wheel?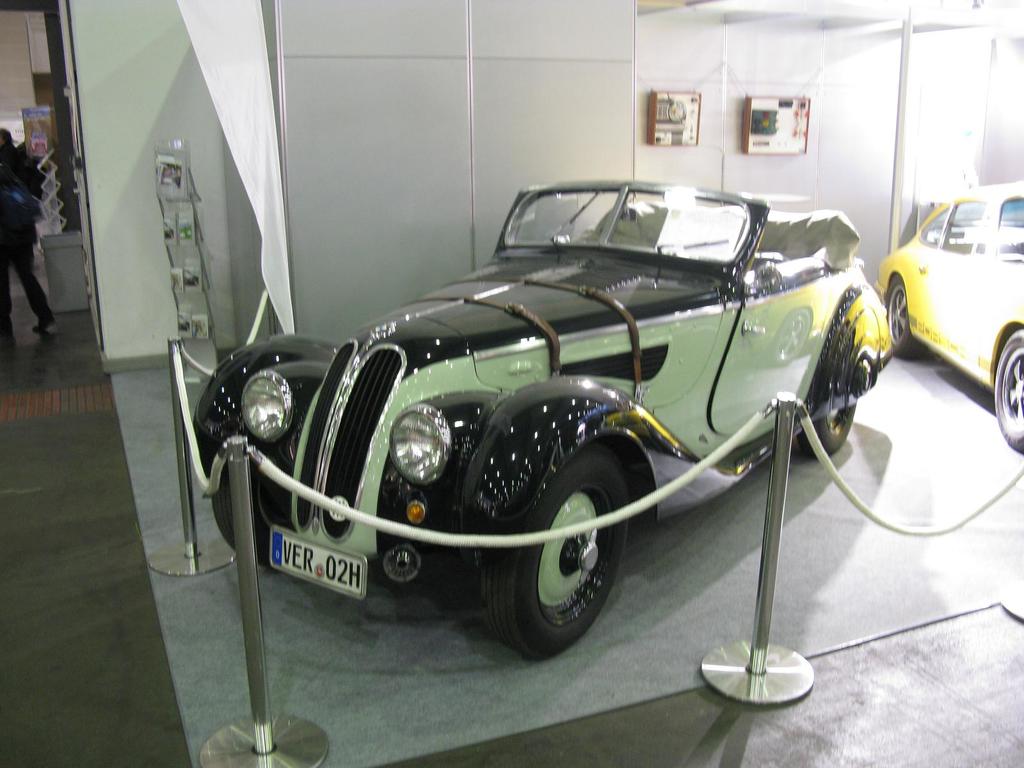
BBox(990, 333, 1023, 452)
